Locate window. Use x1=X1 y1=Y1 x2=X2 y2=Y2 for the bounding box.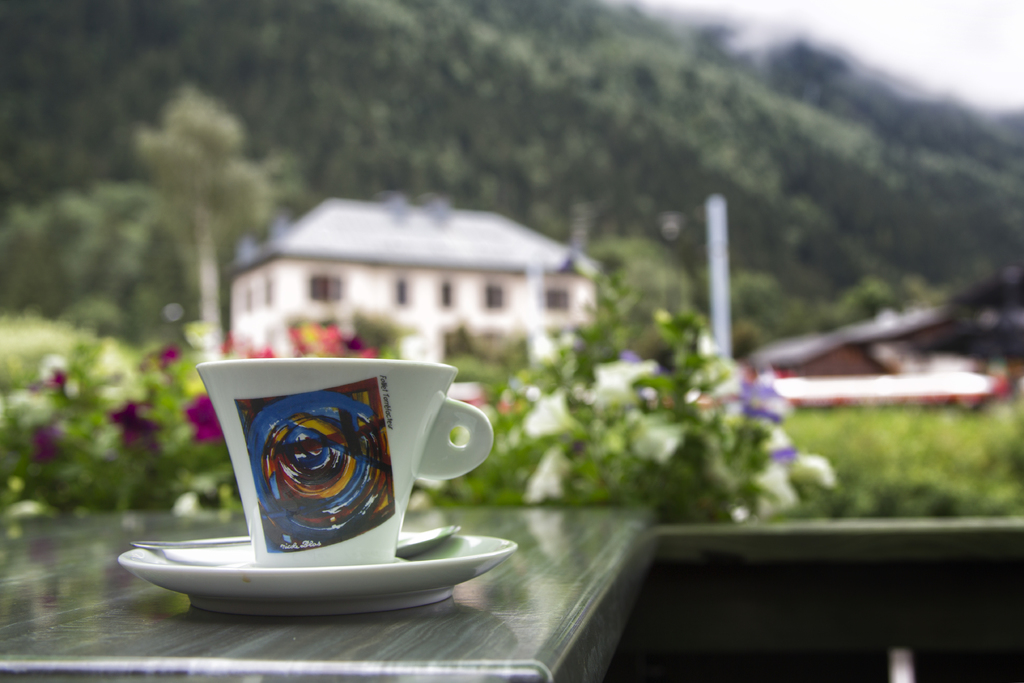
x1=487 y1=287 x2=500 y2=305.
